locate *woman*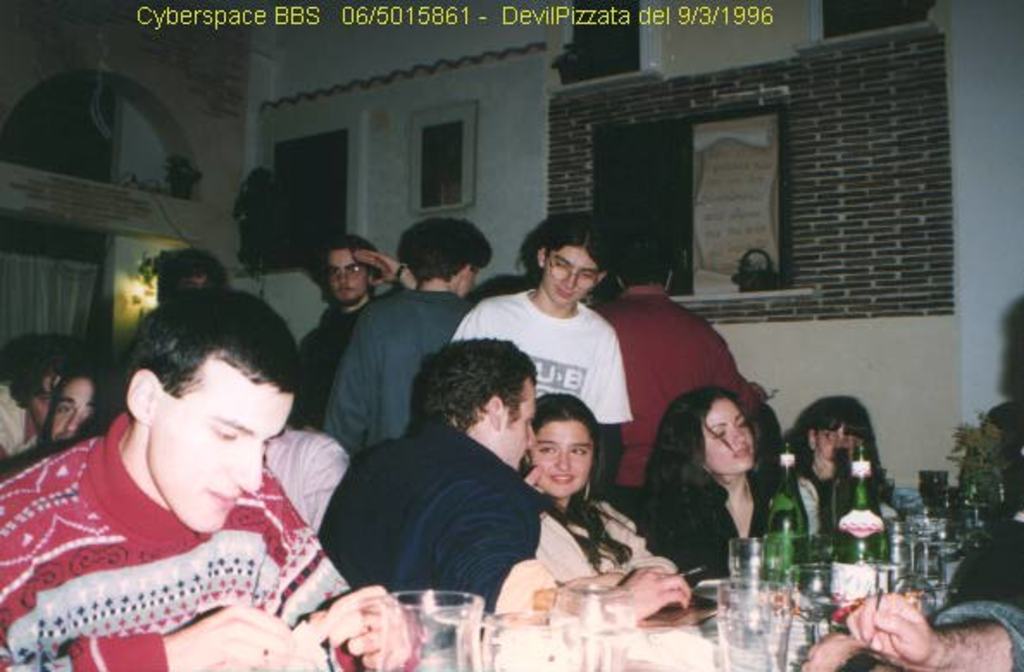
locate(786, 391, 929, 541)
